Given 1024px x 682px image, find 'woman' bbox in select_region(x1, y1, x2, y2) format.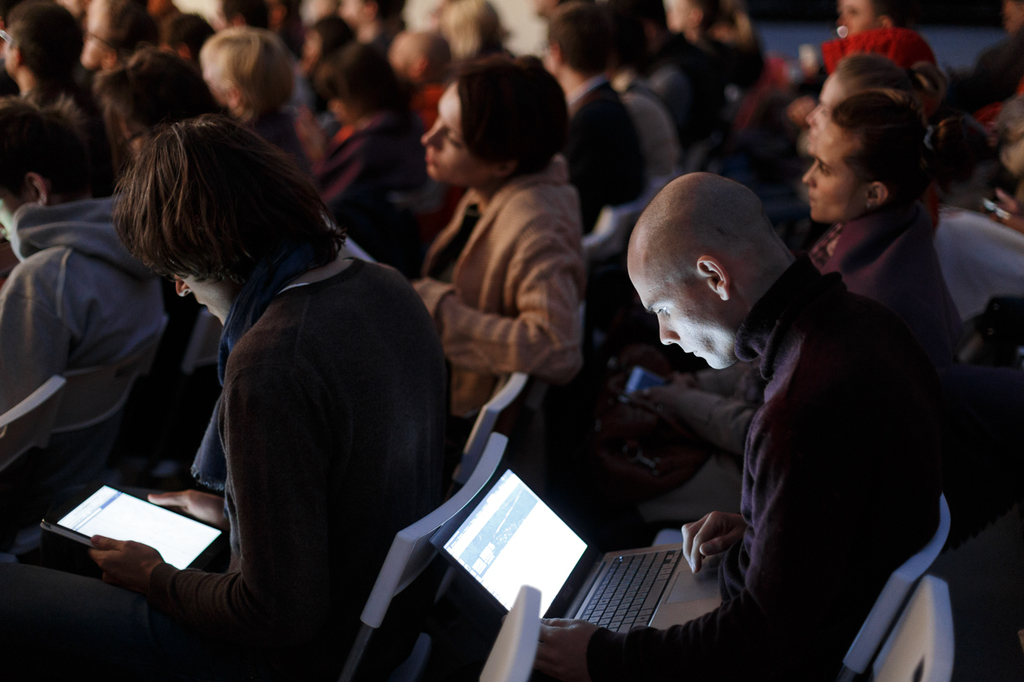
select_region(797, 89, 987, 351).
